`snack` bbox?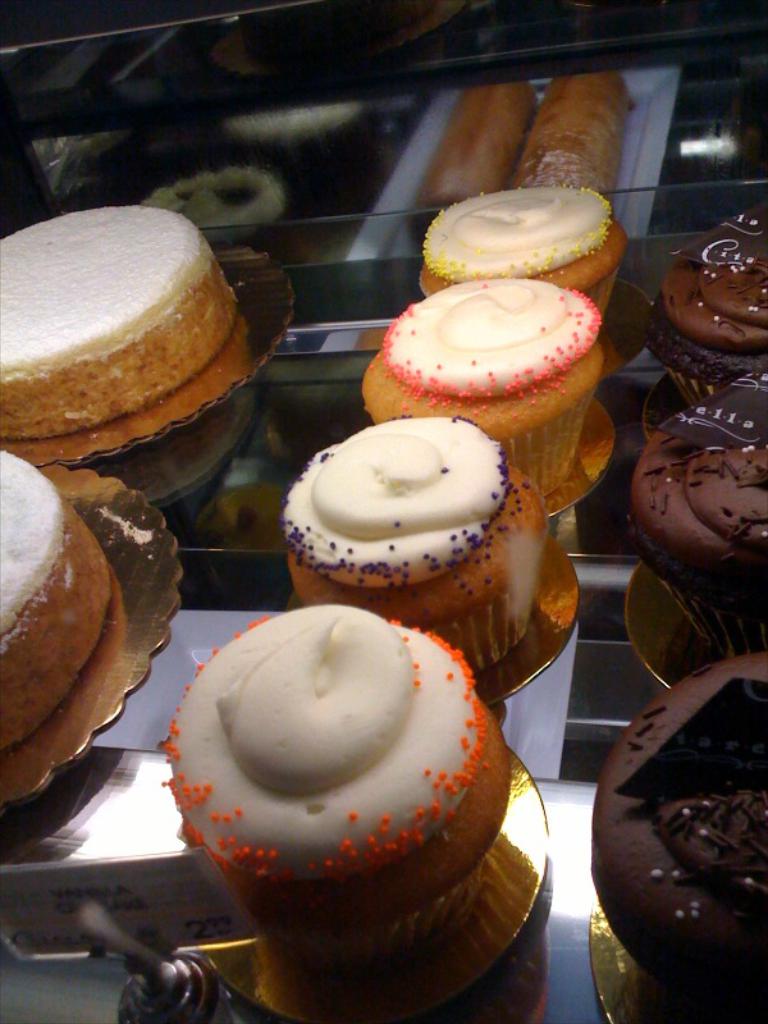
bbox=[361, 280, 604, 495]
